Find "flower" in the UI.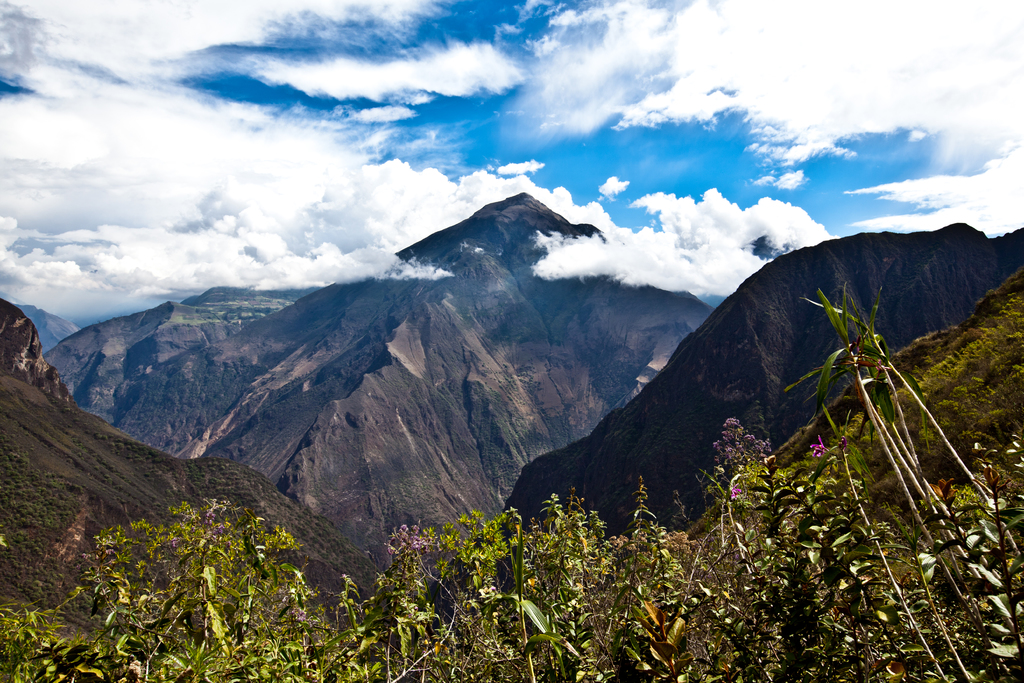
UI element at {"left": 805, "top": 432, "right": 836, "bottom": 460}.
